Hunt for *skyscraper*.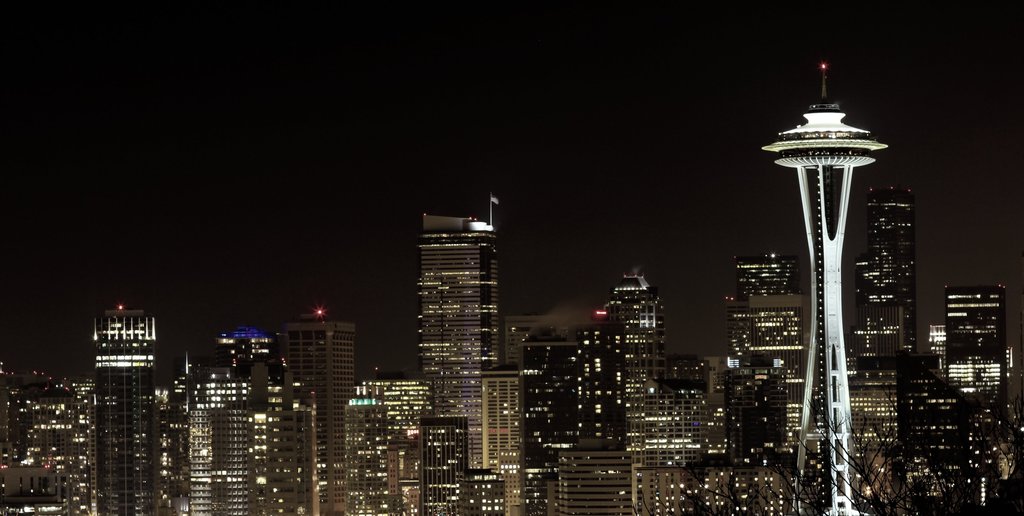
Hunted down at 726,243,801,361.
